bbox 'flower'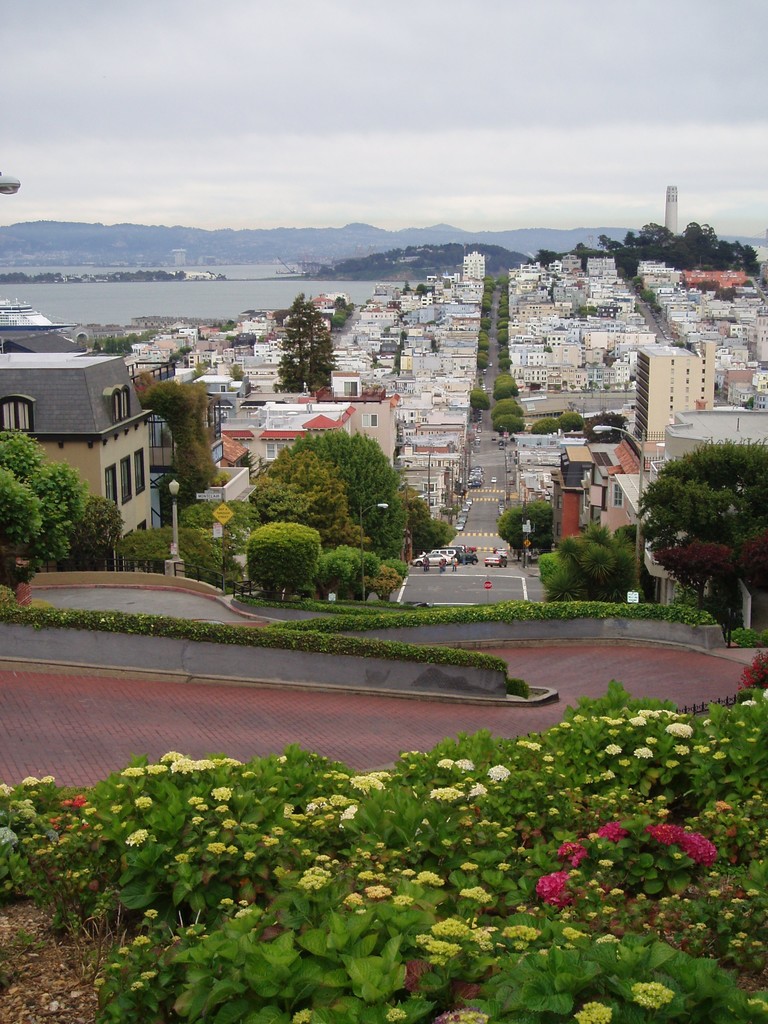
(123,826,152,847)
